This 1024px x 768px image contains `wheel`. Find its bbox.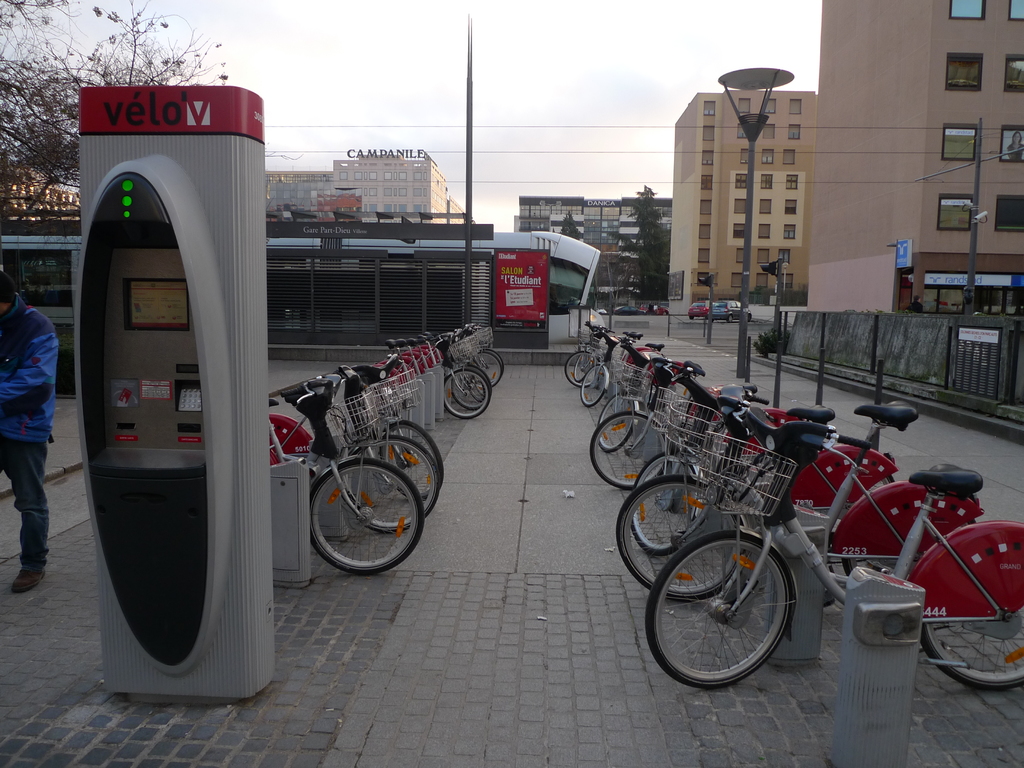
[left=648, top=522, right=795, bottom=692].
